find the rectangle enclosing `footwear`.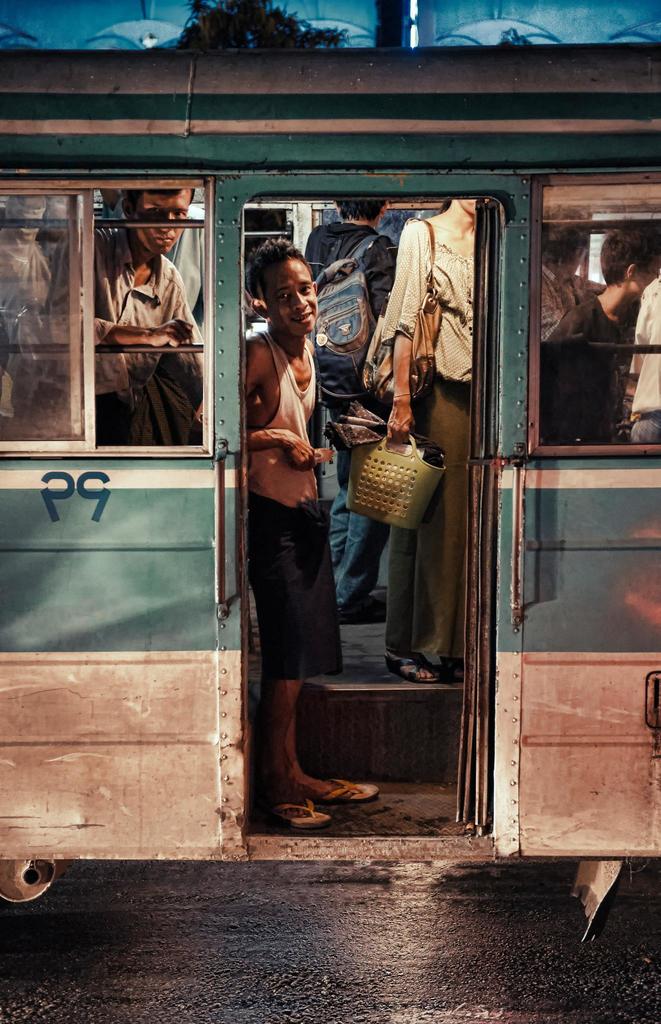
(271,799,329,827).
